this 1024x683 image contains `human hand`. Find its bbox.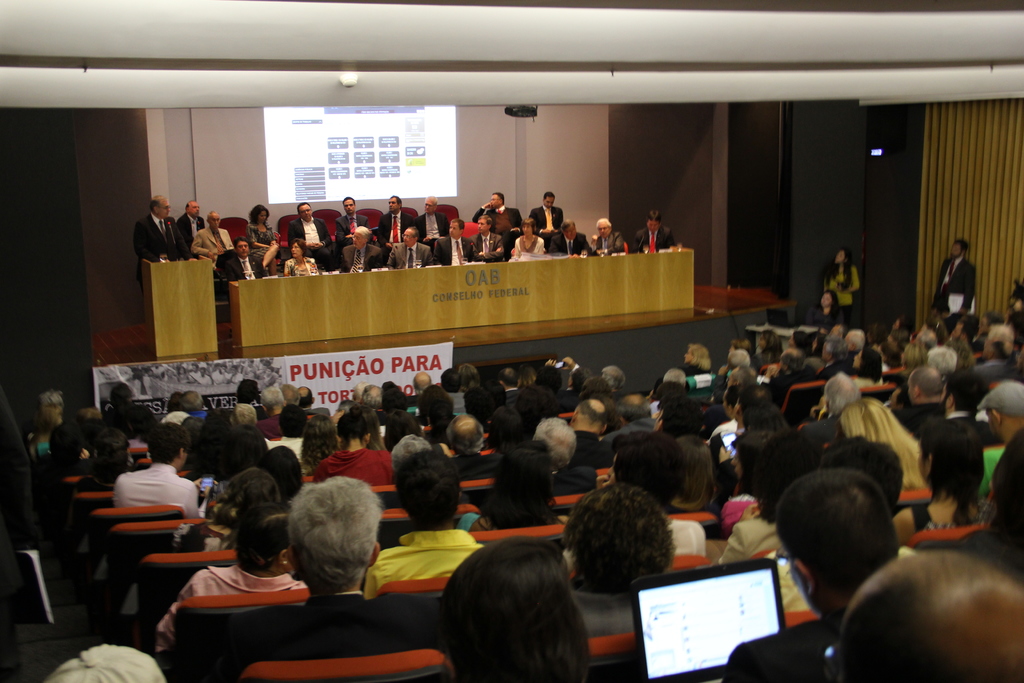
{"x1": 541, "y1": 224, "x2": 551, "y2": 233}.
